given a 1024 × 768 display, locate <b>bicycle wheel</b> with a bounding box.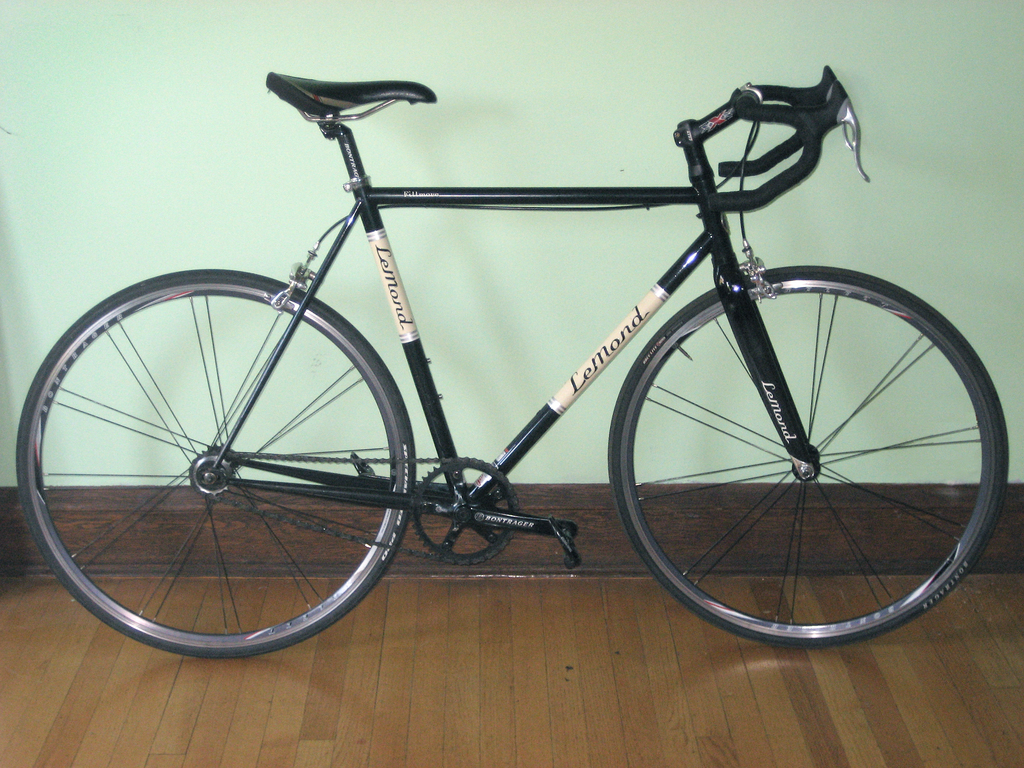
Located: Rect(13, 269, 420, 658).
